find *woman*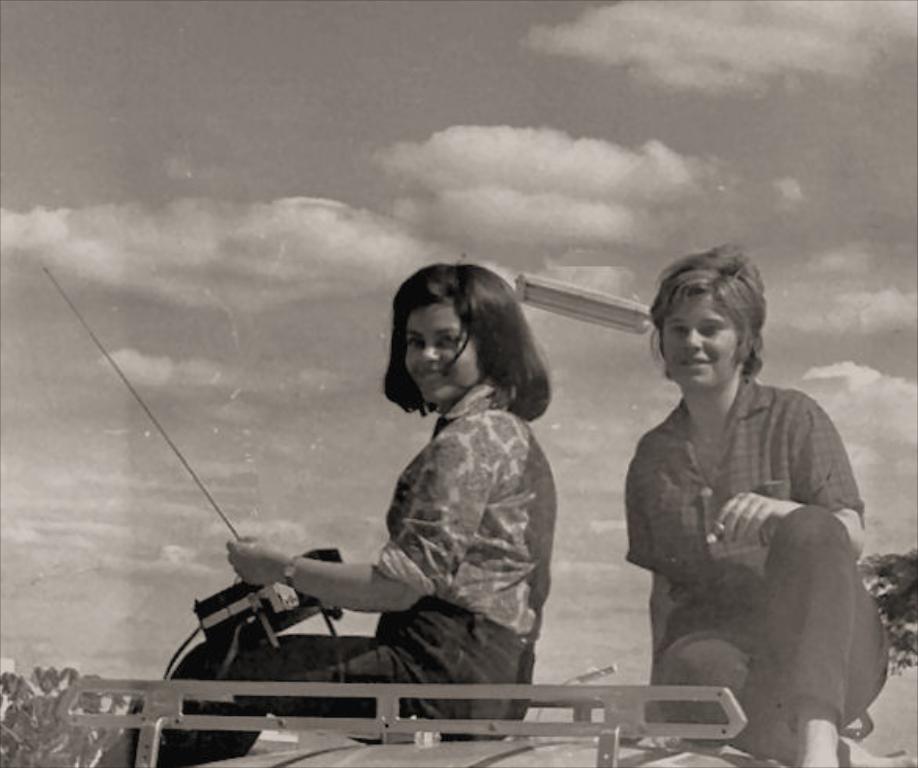
622 235 912 766
